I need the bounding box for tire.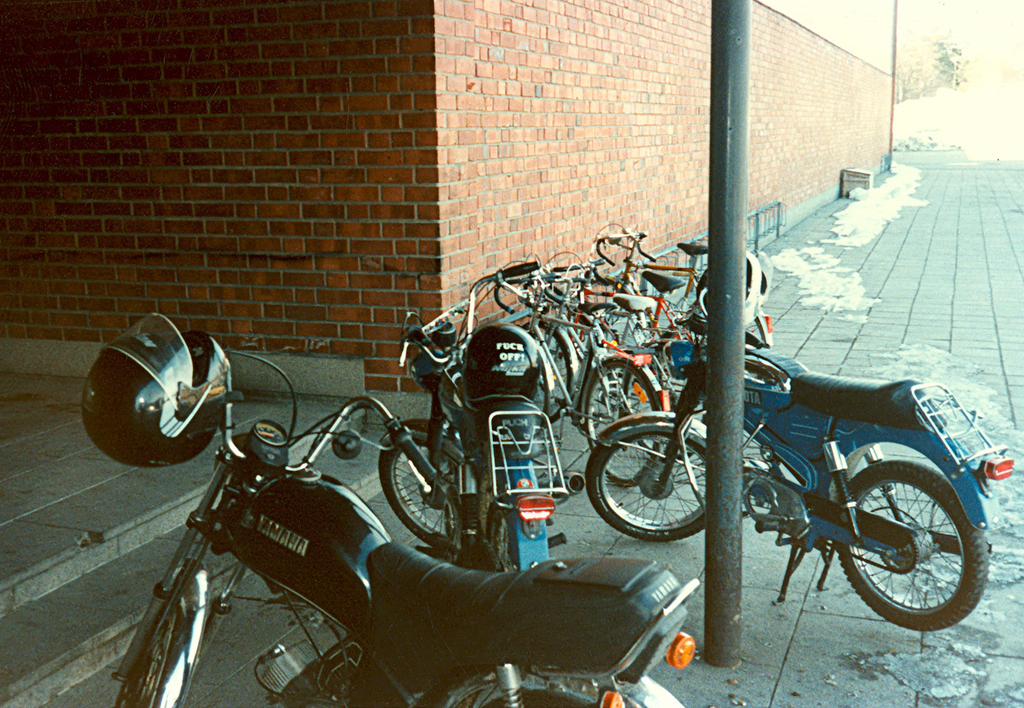
Here it is: l=604, t=281, r=658, b=343.
